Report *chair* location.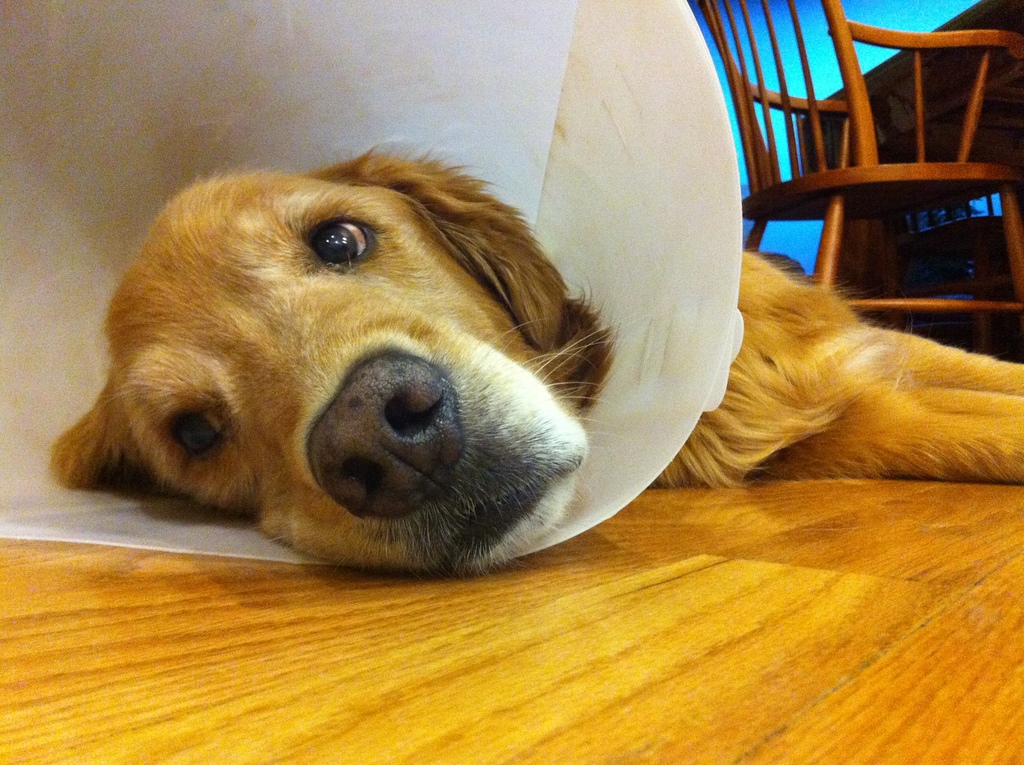
Report: (702,36,1023,321).
